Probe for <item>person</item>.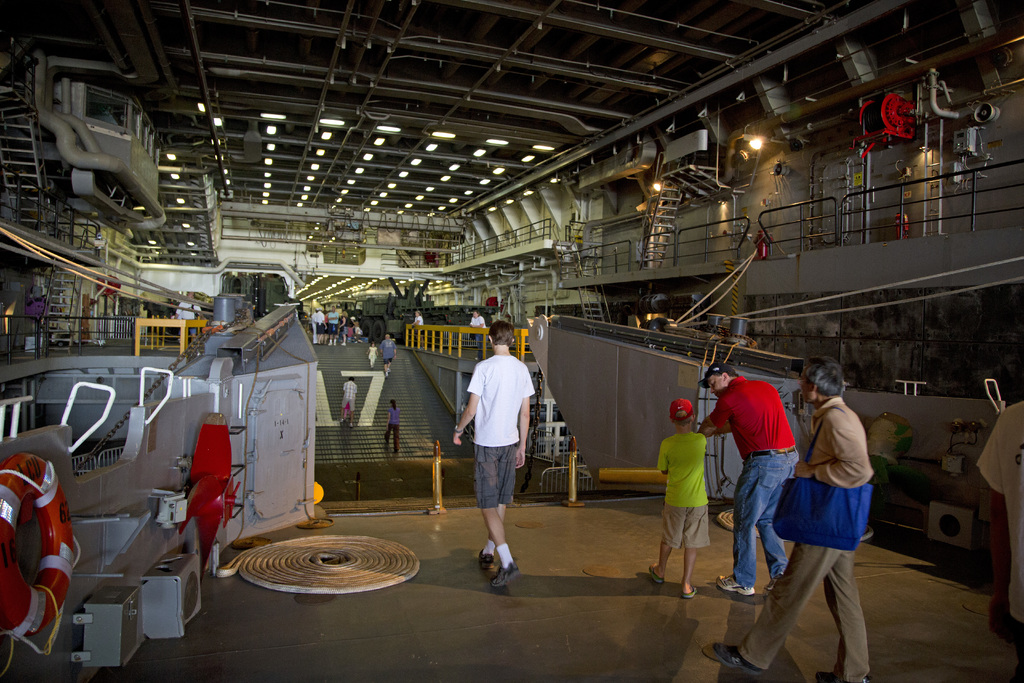
Probe result: <box>384,398,399,452</box>.
